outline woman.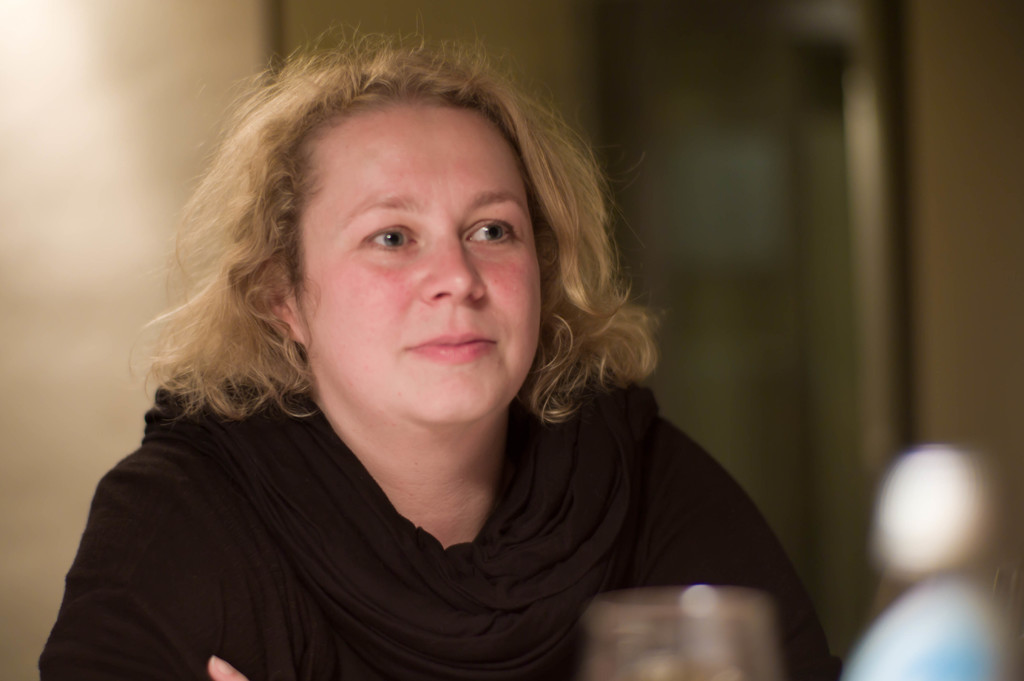
Outline: 59,48,819,673.
